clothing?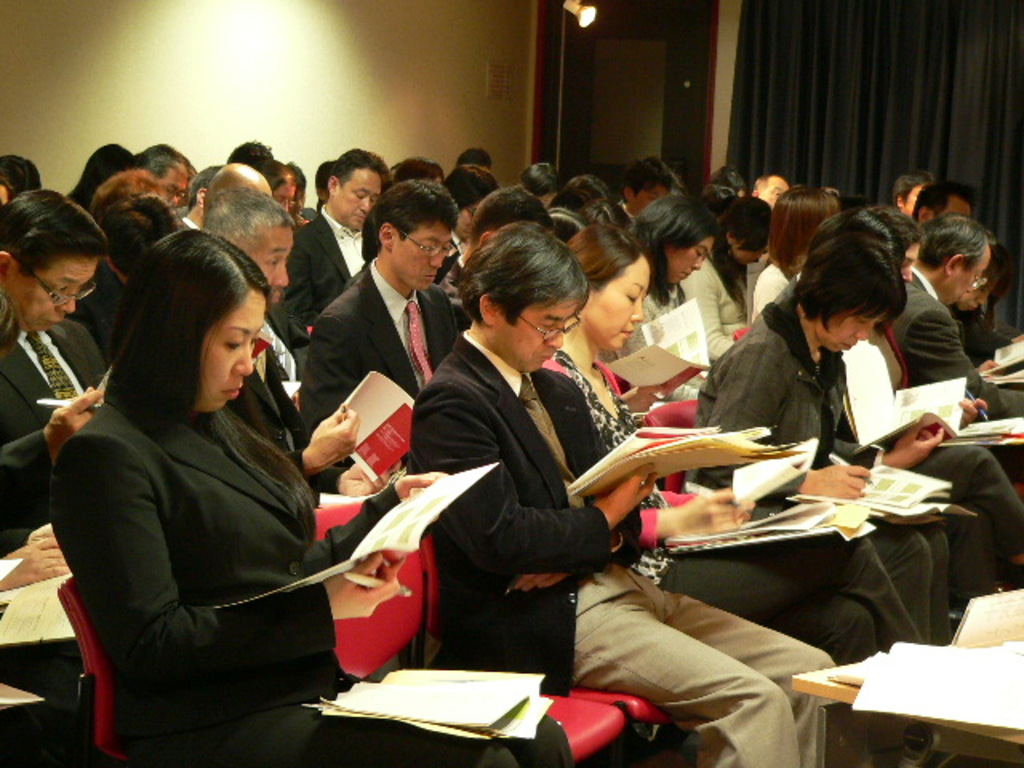
574,552,832,766
